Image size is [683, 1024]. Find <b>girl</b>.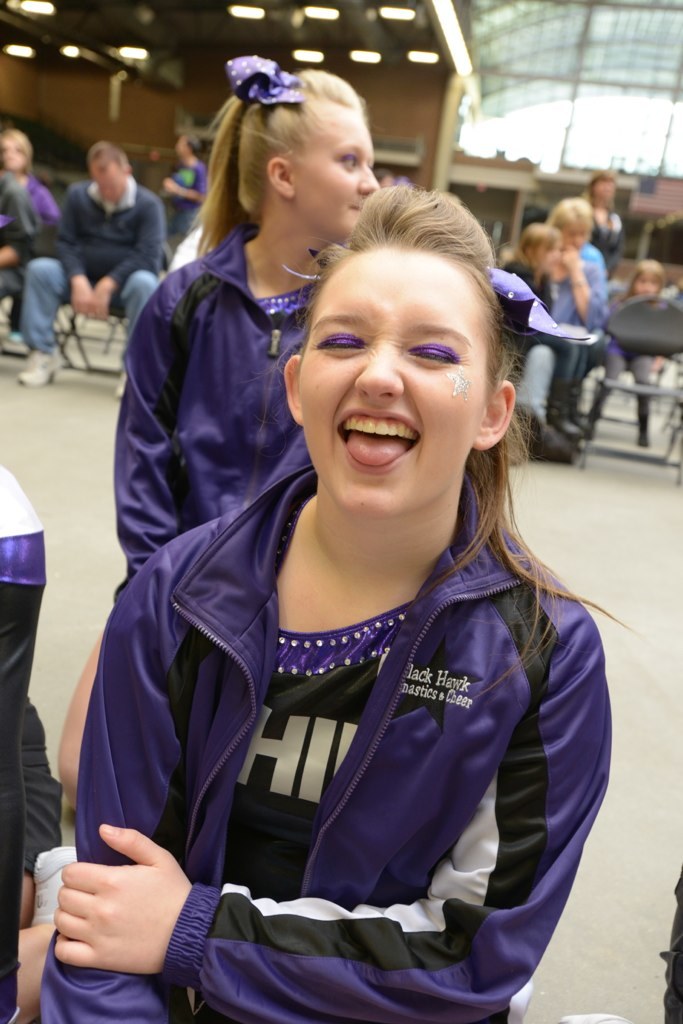
l=42, t=185, r=622, b=1023.
